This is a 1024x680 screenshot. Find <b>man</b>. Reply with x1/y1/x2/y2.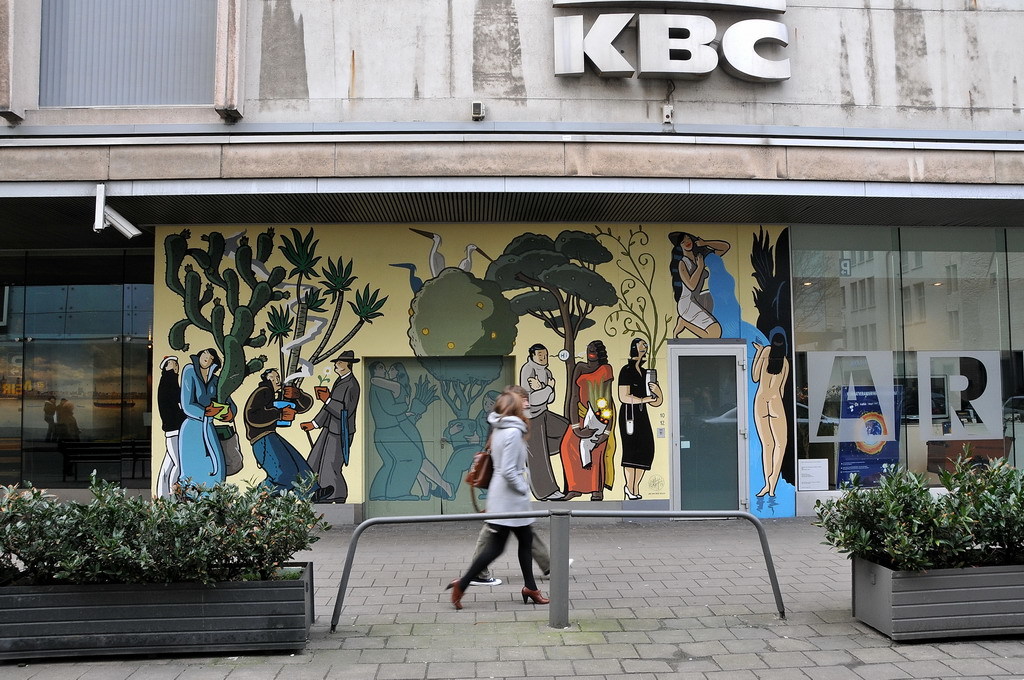
519/341/579/498.
